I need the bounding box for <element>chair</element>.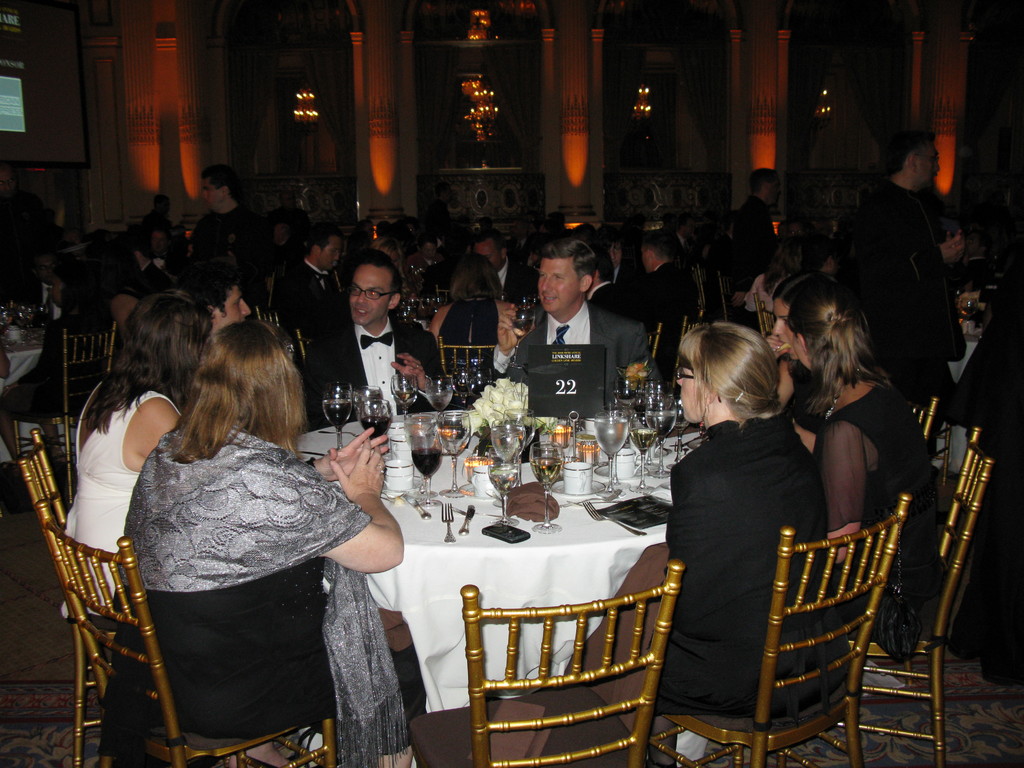
Here it is: crop(649, 492, 908, 767).
